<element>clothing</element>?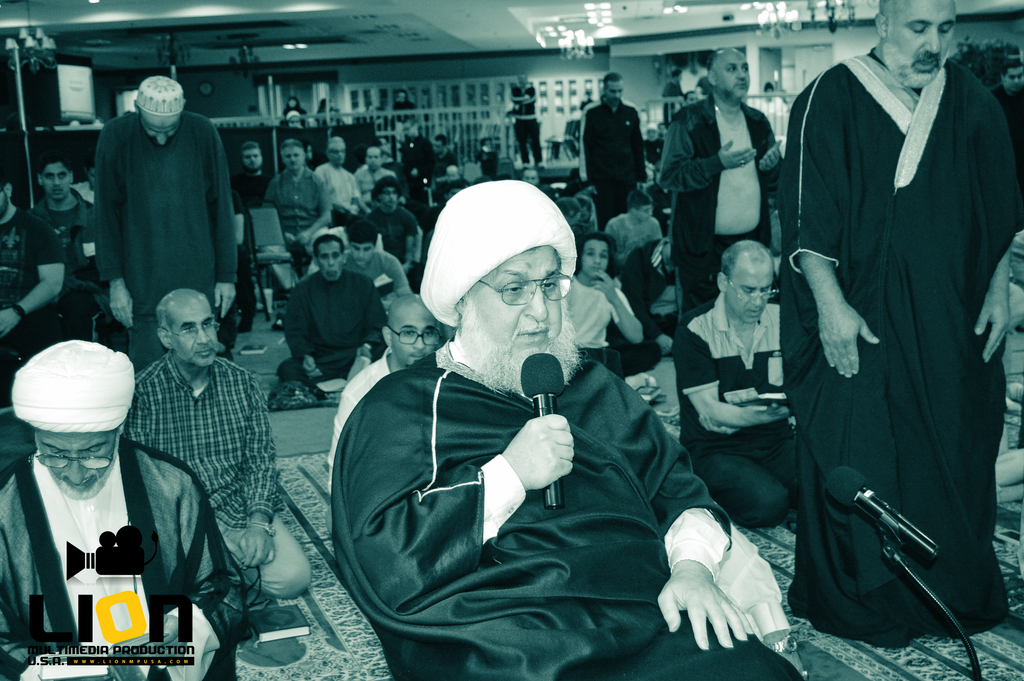
region(694, 421, 801, 531)
